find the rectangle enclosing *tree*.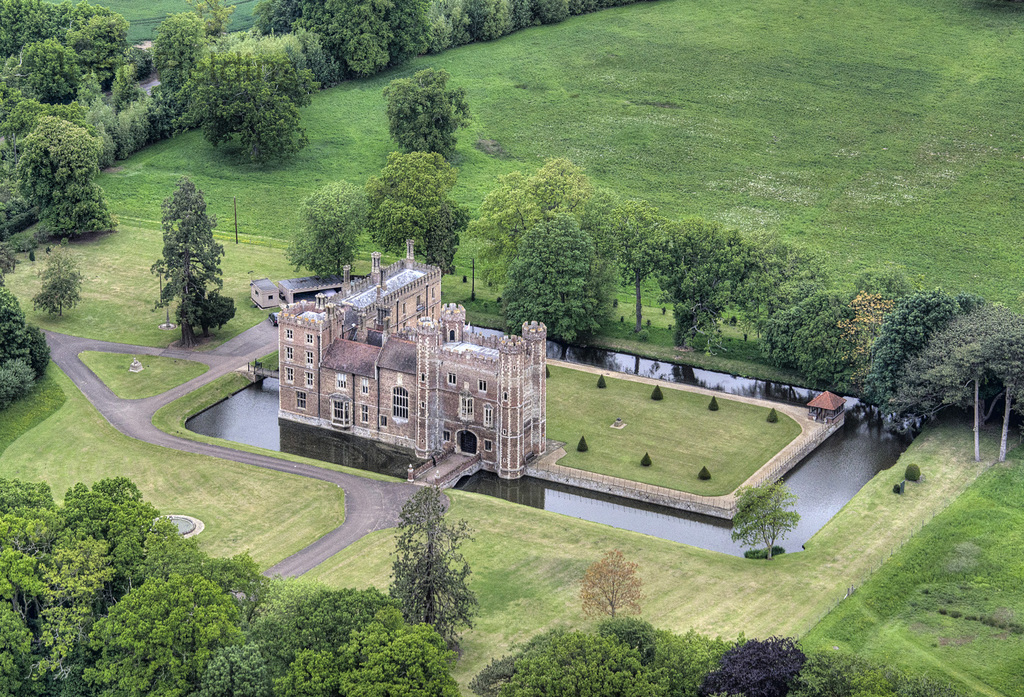
crop(733, 479, 801, 557).
